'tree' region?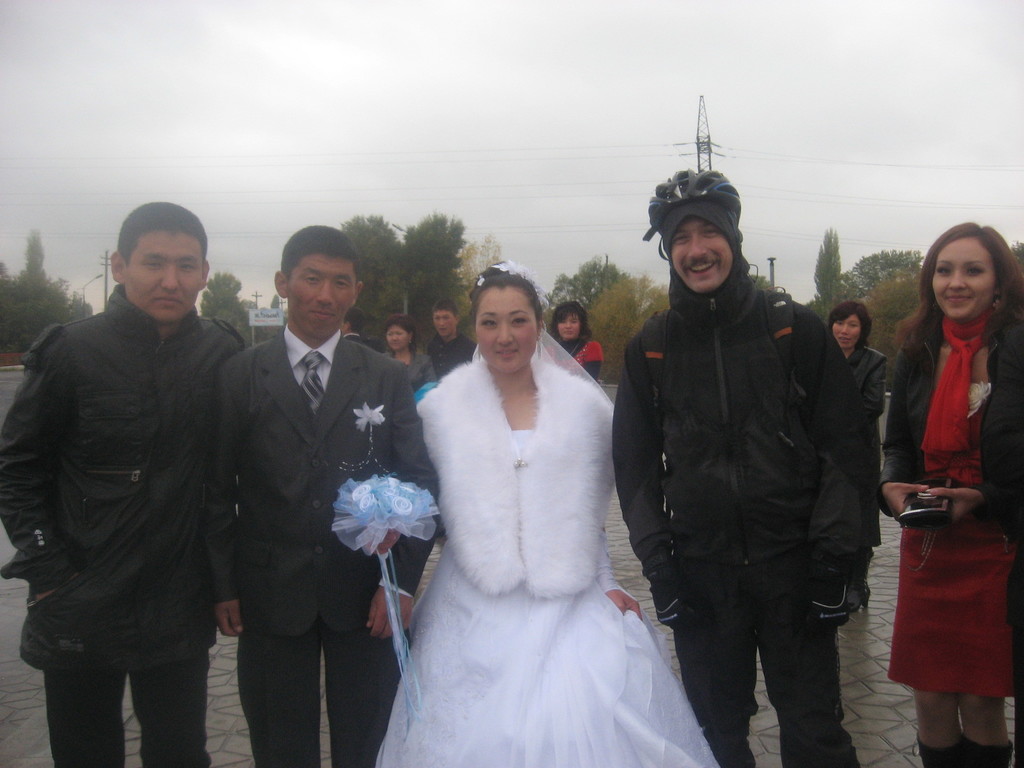
region(335, 211, 409, 356)
